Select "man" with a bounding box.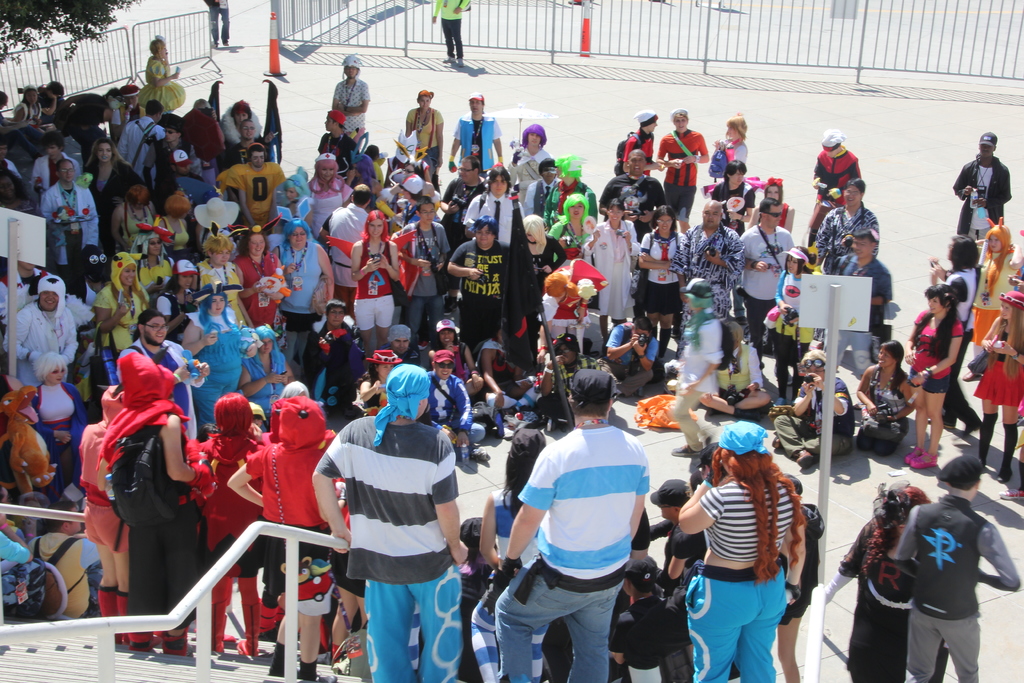
box(489, 376, 671, 682).
